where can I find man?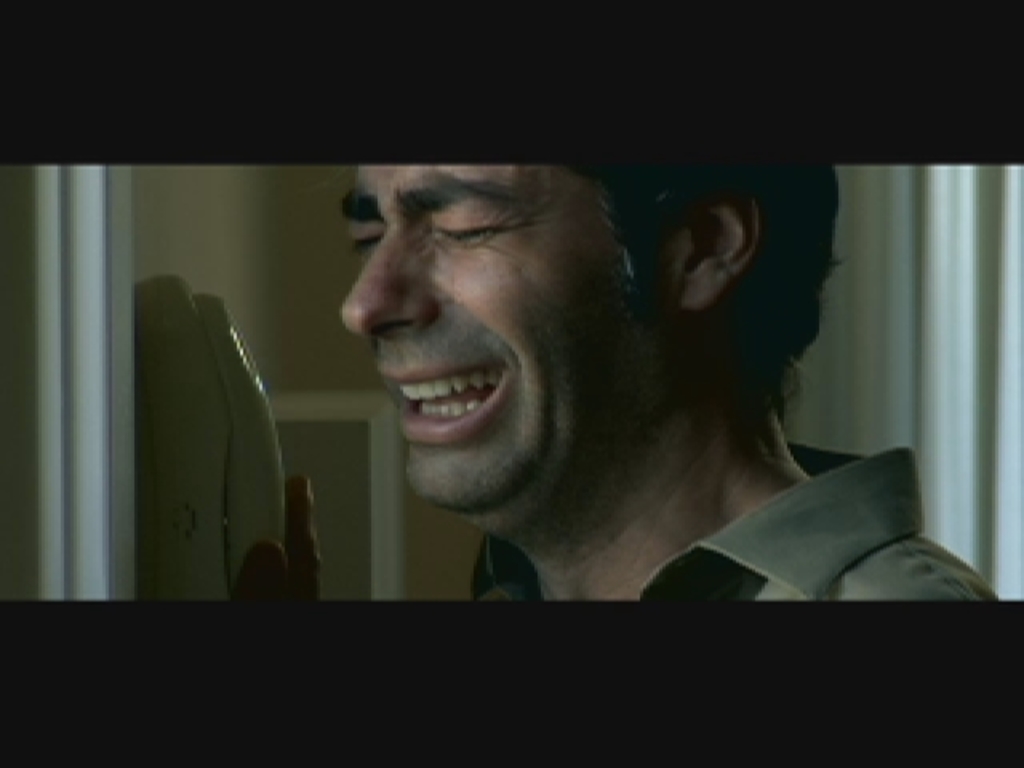
You can find it at x1=205, y1=136, x2=966, y2=630.
